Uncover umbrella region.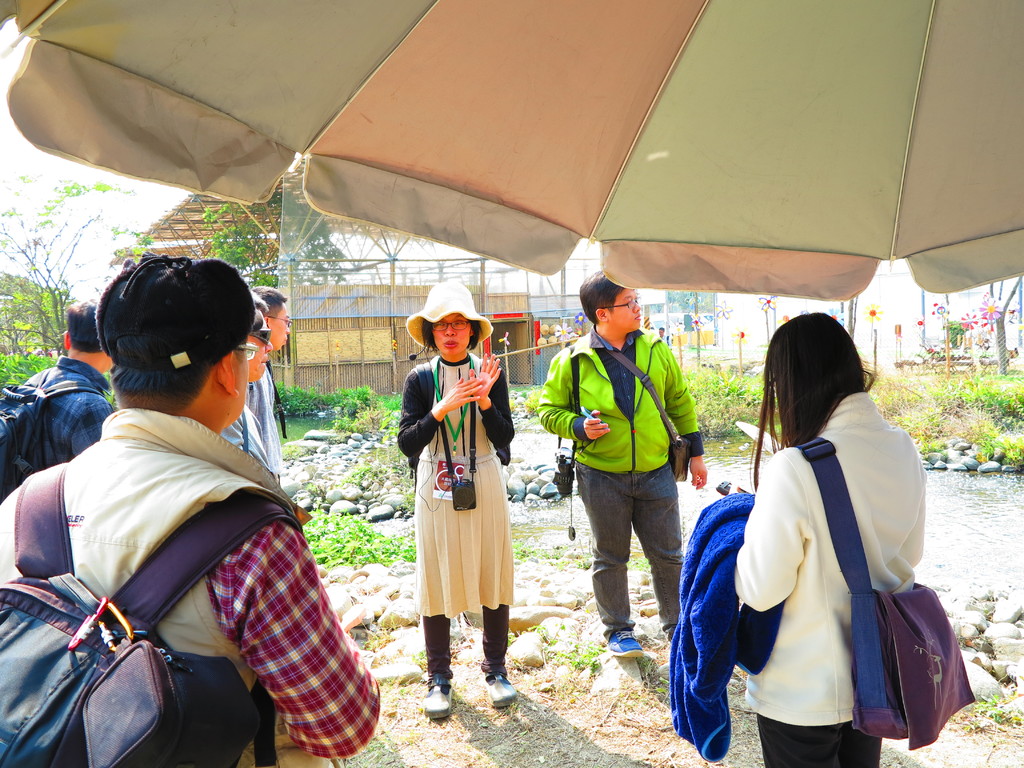
Uncovered: bbox=(0, 0, 1023, 301).
